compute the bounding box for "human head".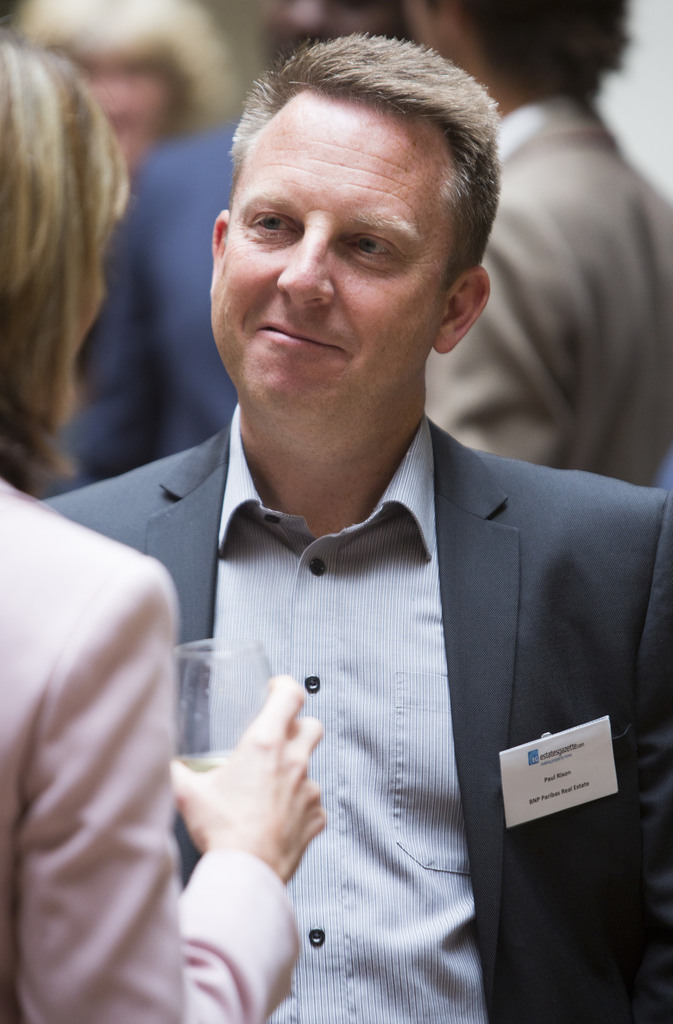
pyautogui.locateOnScreen(216, 26, 496, 393).
